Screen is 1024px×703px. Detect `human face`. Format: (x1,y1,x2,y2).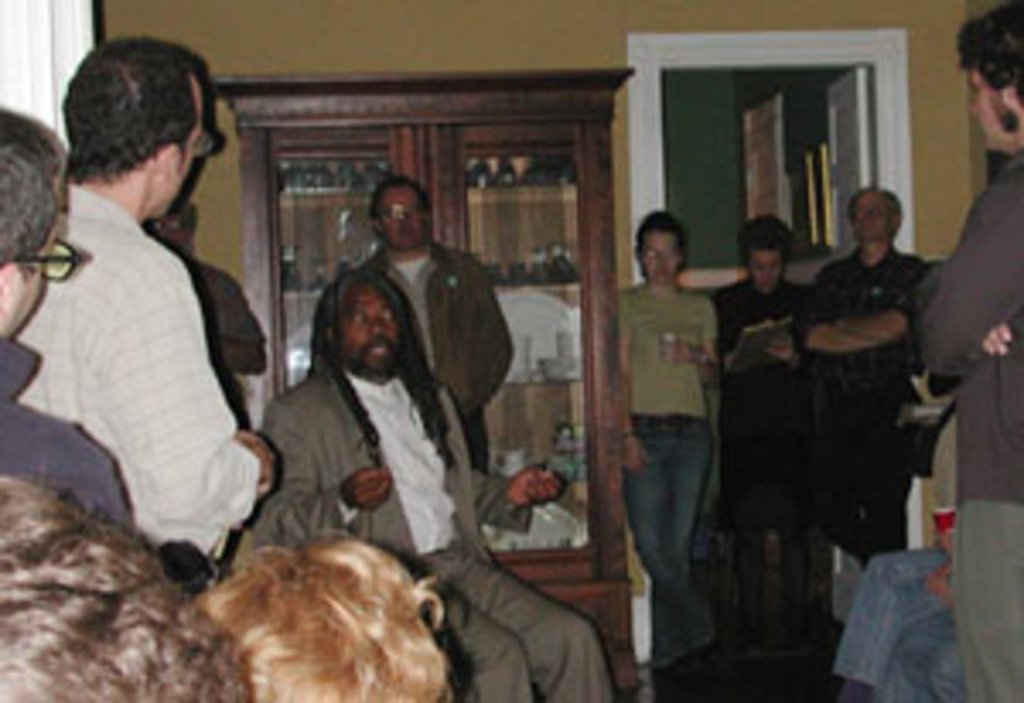
(7,246,51,331).
